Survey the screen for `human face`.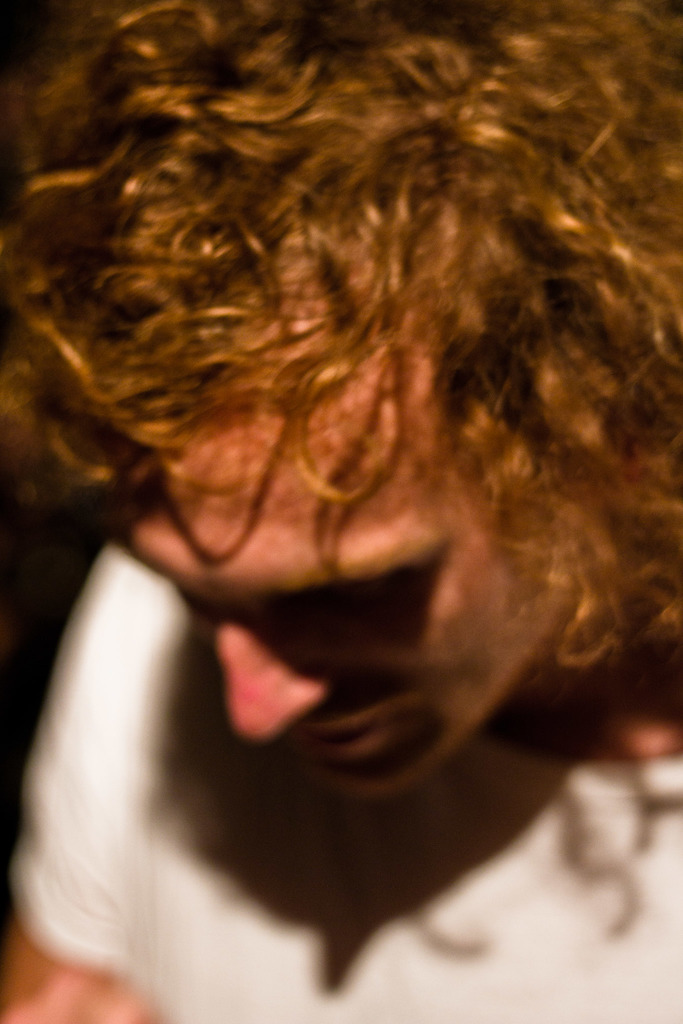
Survey found: (83,419,573,799).
